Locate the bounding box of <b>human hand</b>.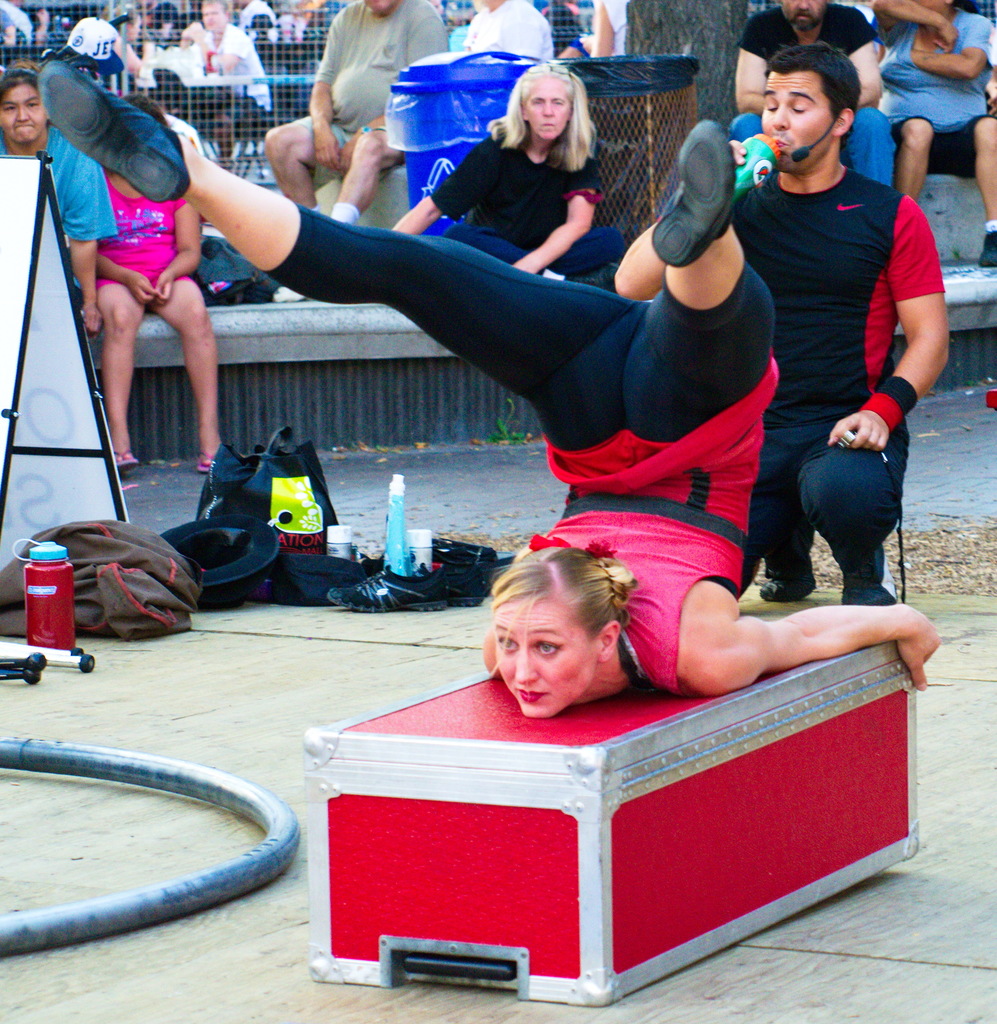
Bounding box: bbox=(896, 601, 944, 692).
